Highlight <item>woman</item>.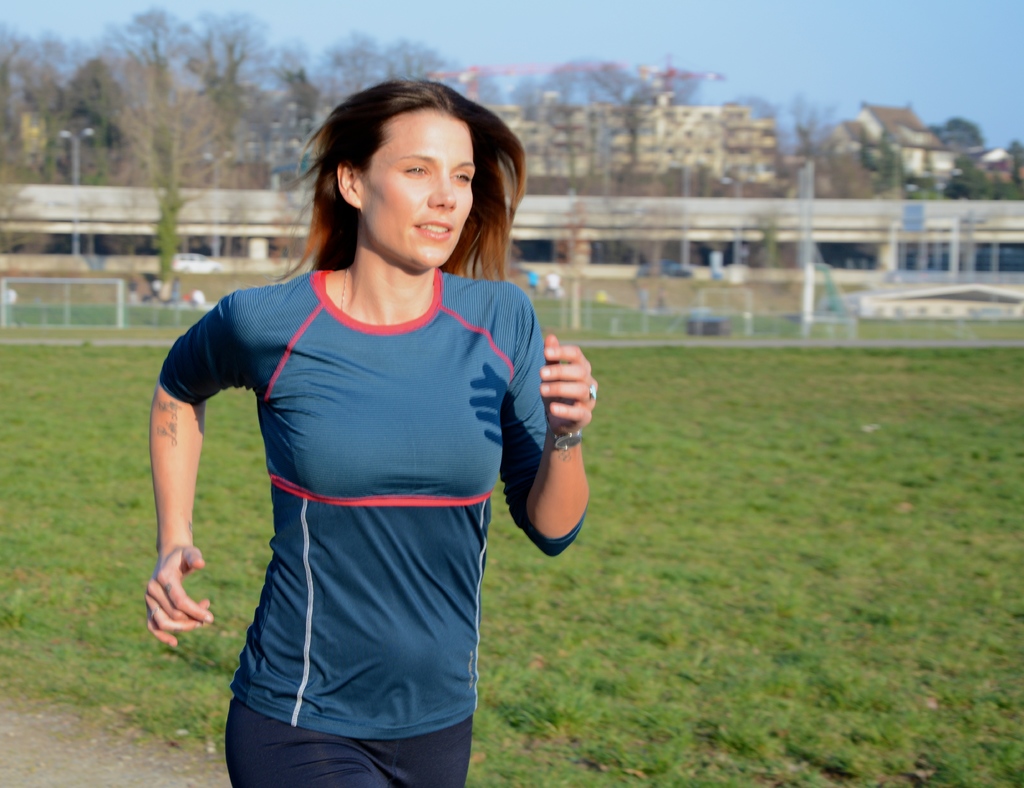
Highlighted region: detection(137, 85, 589, 787).
